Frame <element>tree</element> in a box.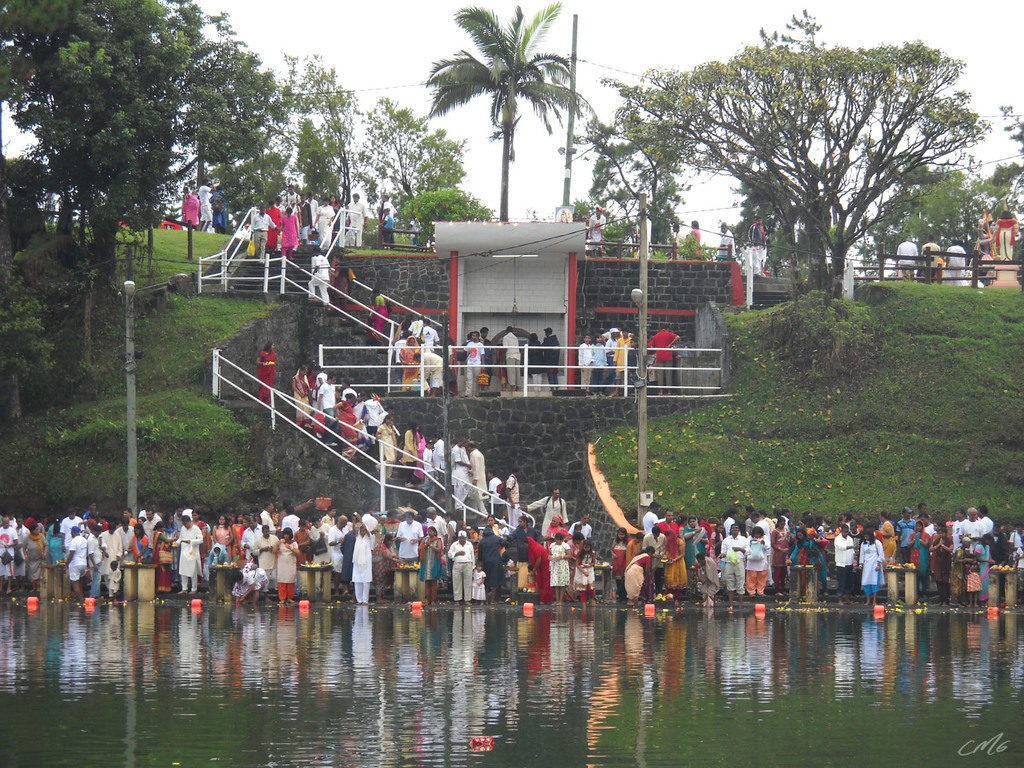
x1=603, y1=8, x2=984, y2=294.
